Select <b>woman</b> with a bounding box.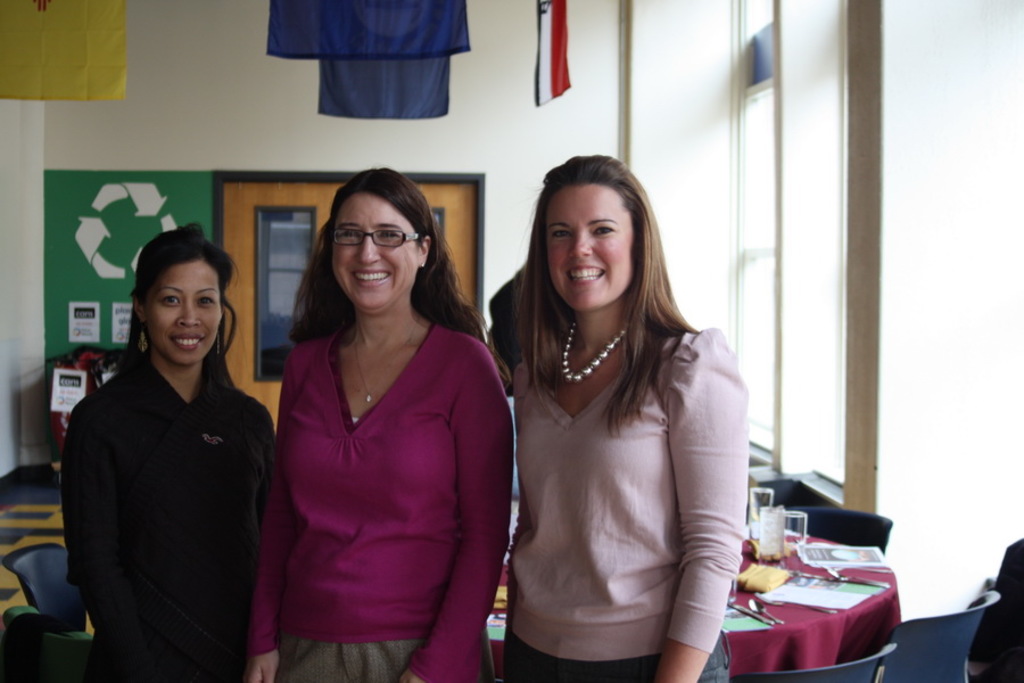
region(507, 150, 748, 682).
